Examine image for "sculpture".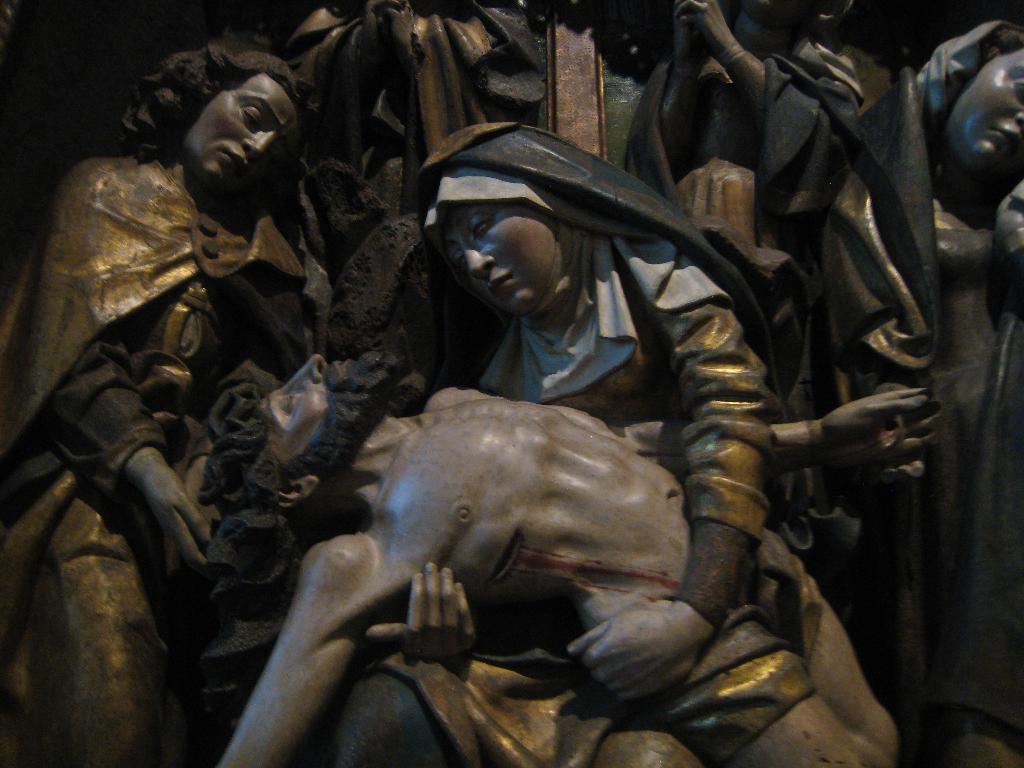
Examination result: bbox=(619, 0, 928, 762).
